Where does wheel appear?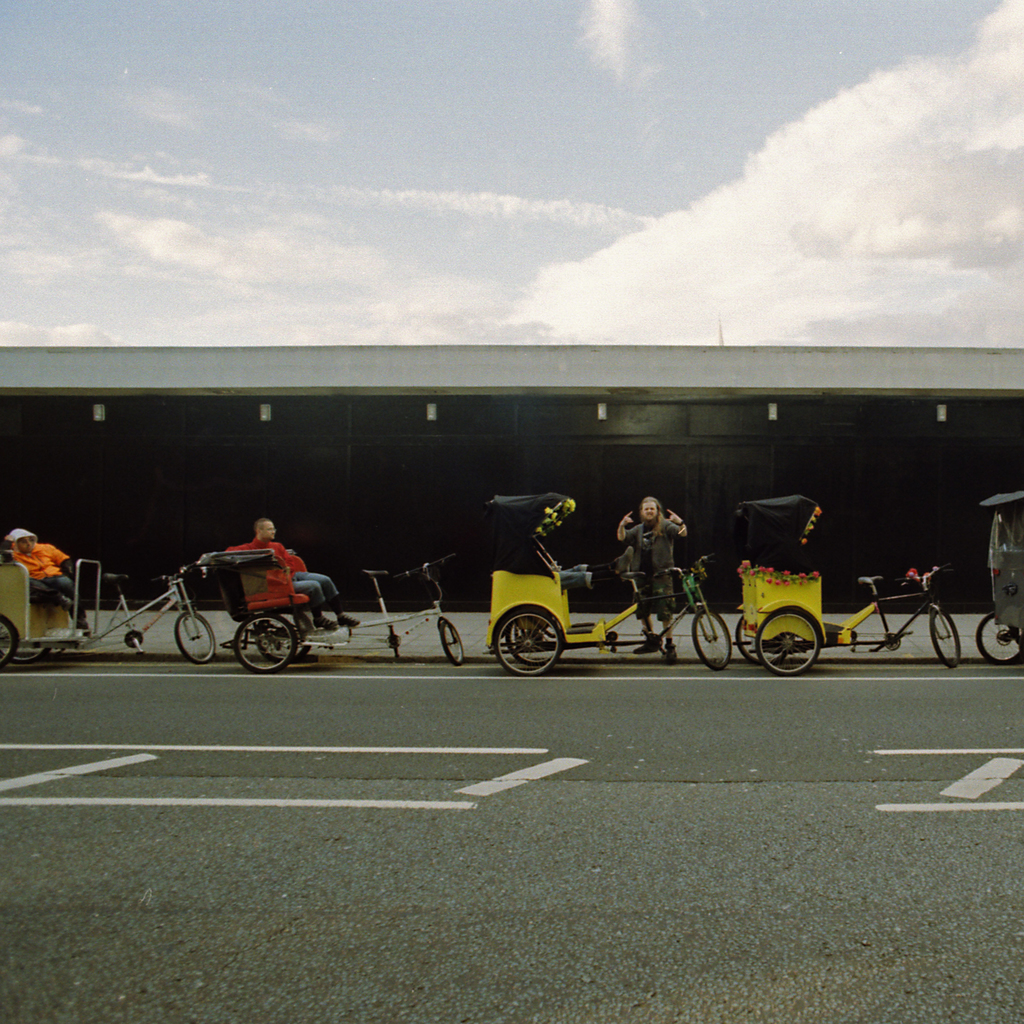
Appears at pyautogui.locateOnScreen(760, 611, 824, 672).
